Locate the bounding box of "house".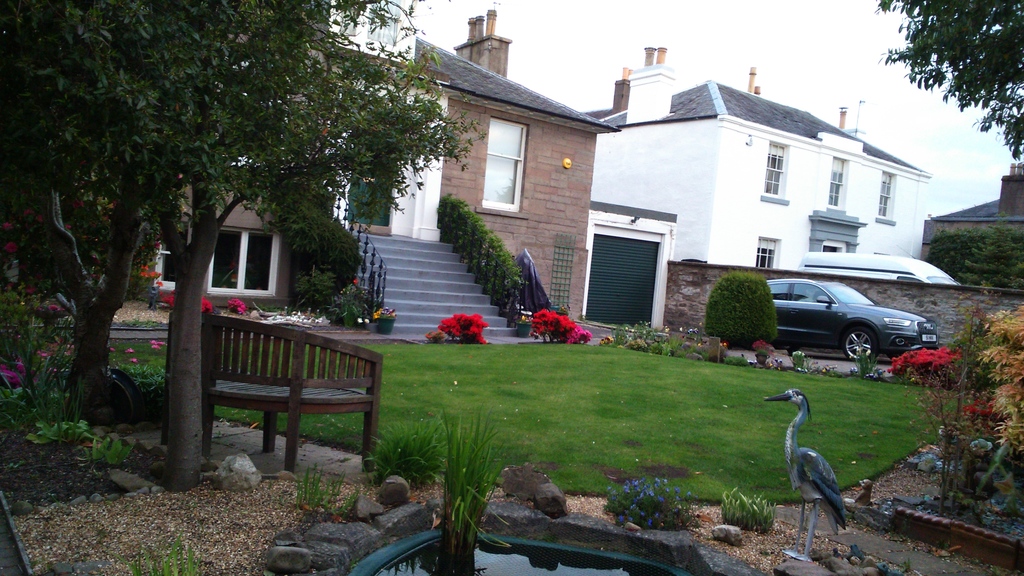
Bounding box: 590/47/935/266.
